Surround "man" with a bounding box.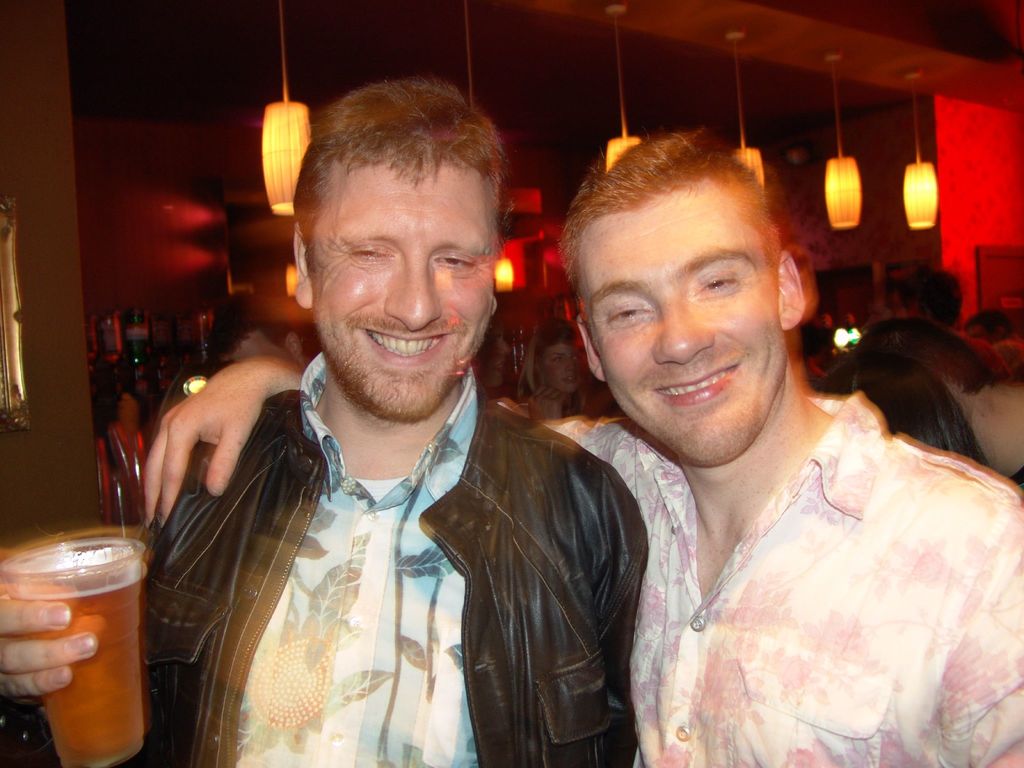
{"left": 969, "top": 306, "right": 1023, "bottom": 379}.
